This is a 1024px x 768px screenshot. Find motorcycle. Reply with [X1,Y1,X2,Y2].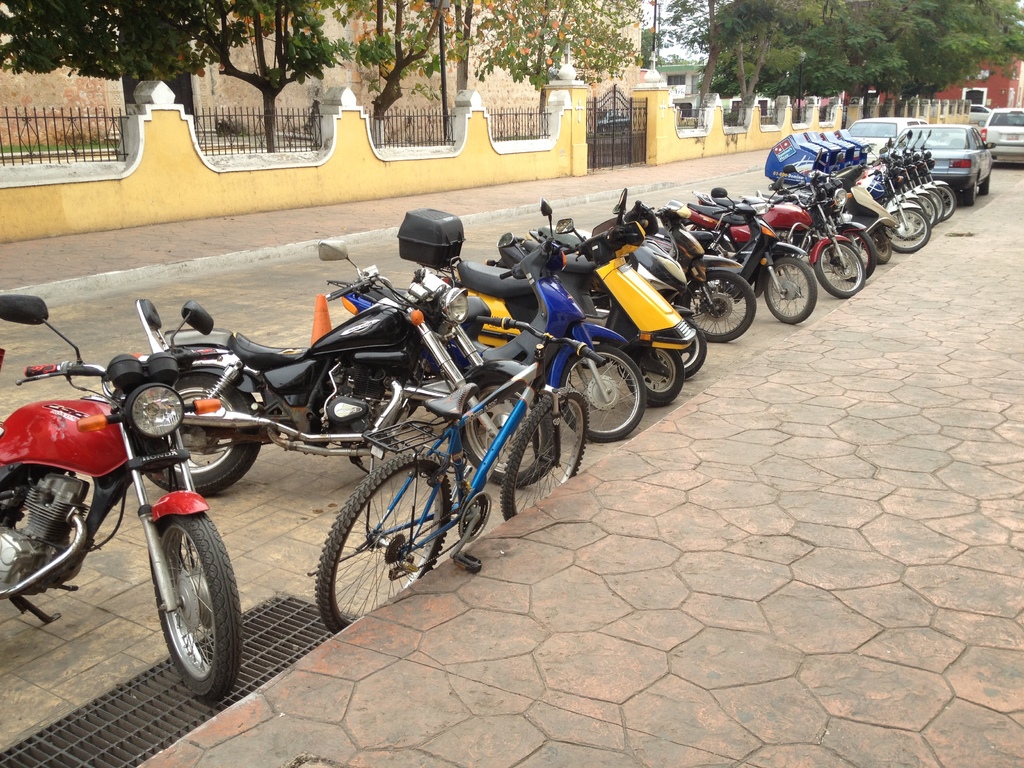
[17,302,248,687].
